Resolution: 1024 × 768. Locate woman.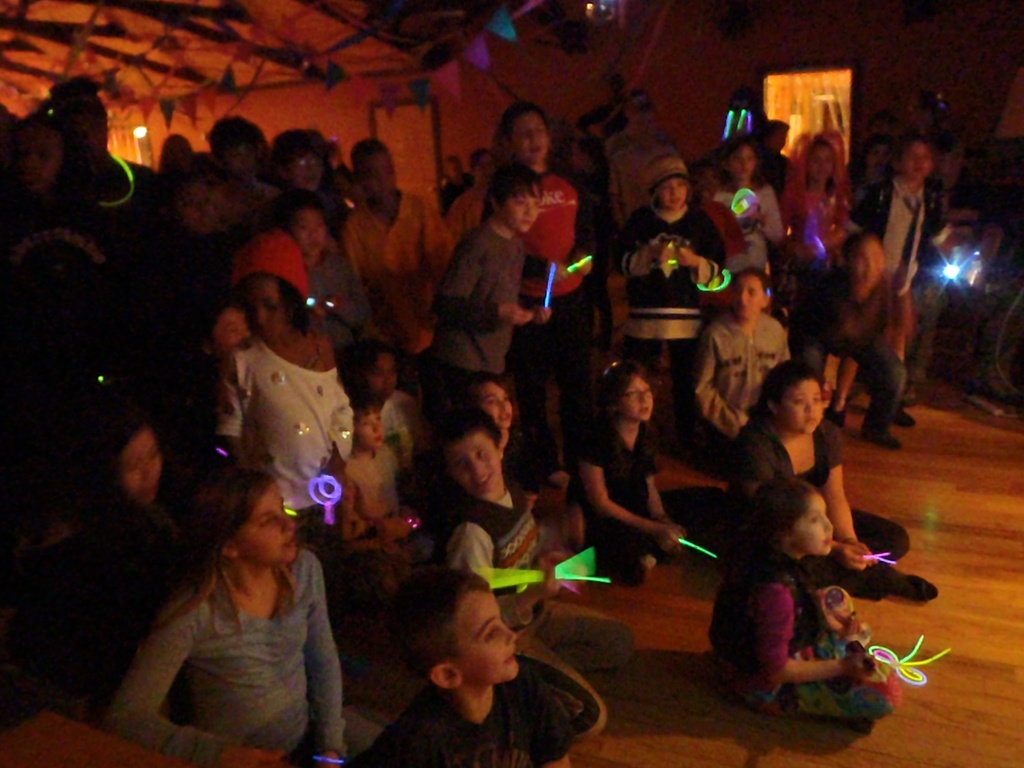
(721,357,941,611).
